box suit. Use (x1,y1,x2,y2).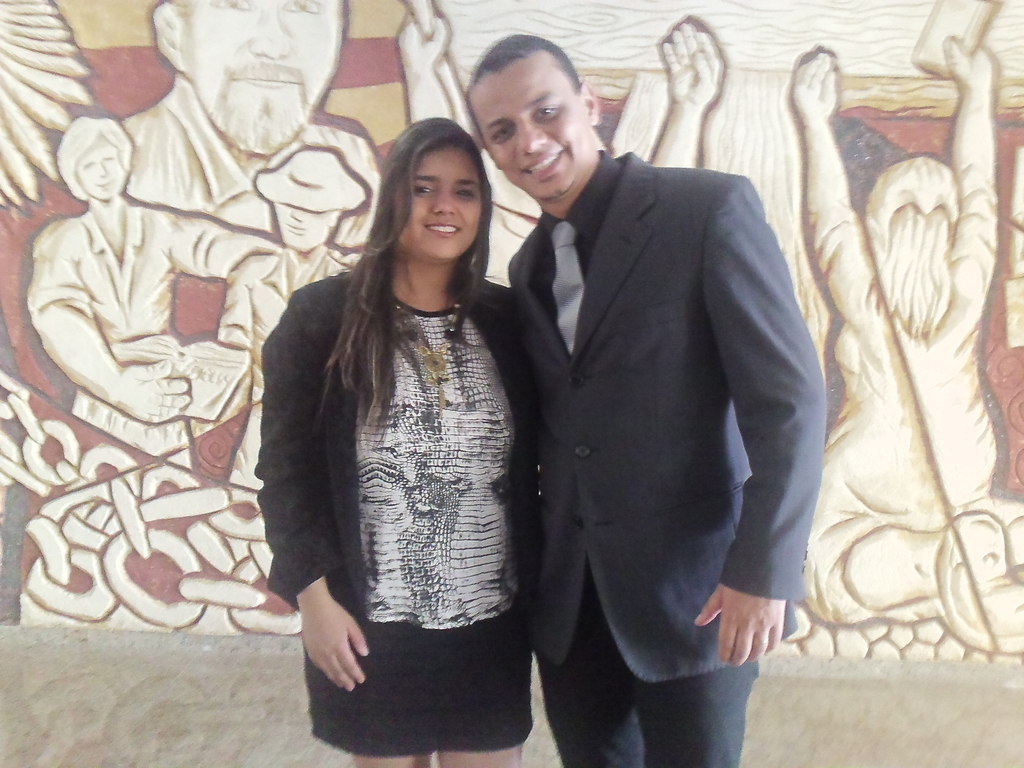
(484,33,812,763).
